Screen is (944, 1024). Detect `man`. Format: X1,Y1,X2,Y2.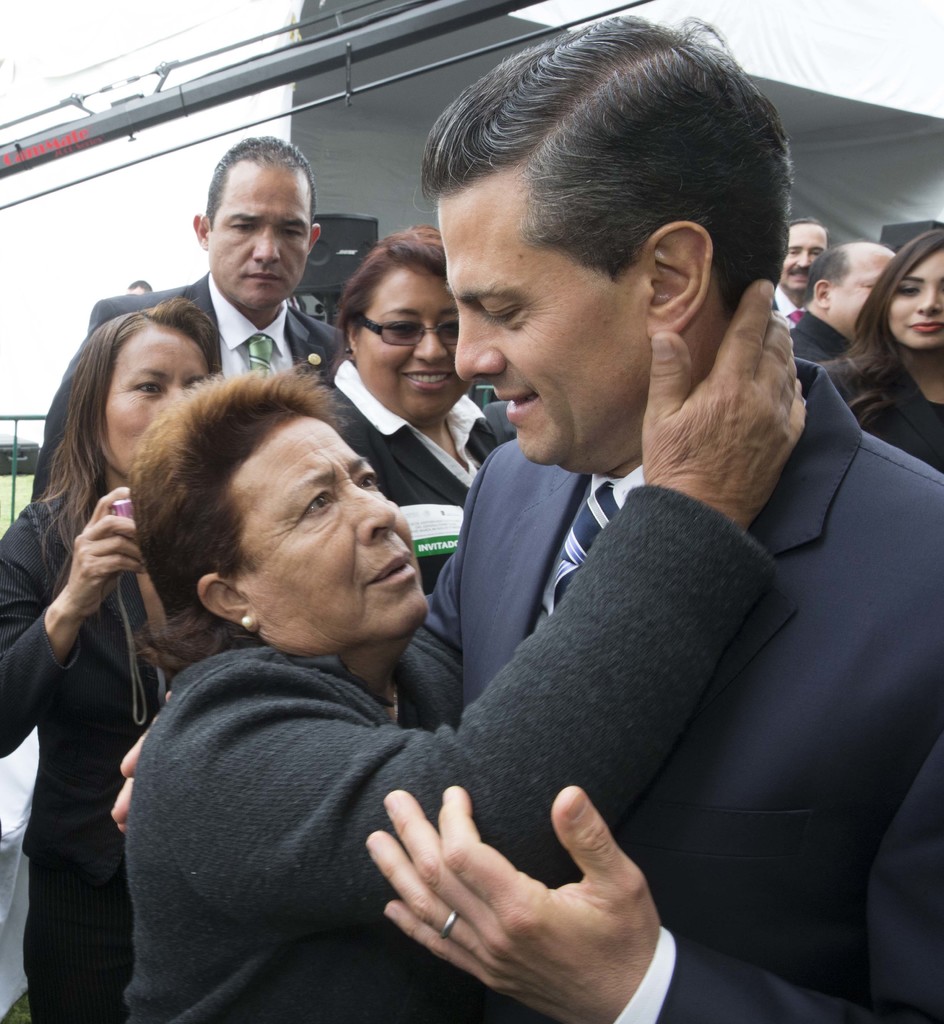
764,216,837,337.
